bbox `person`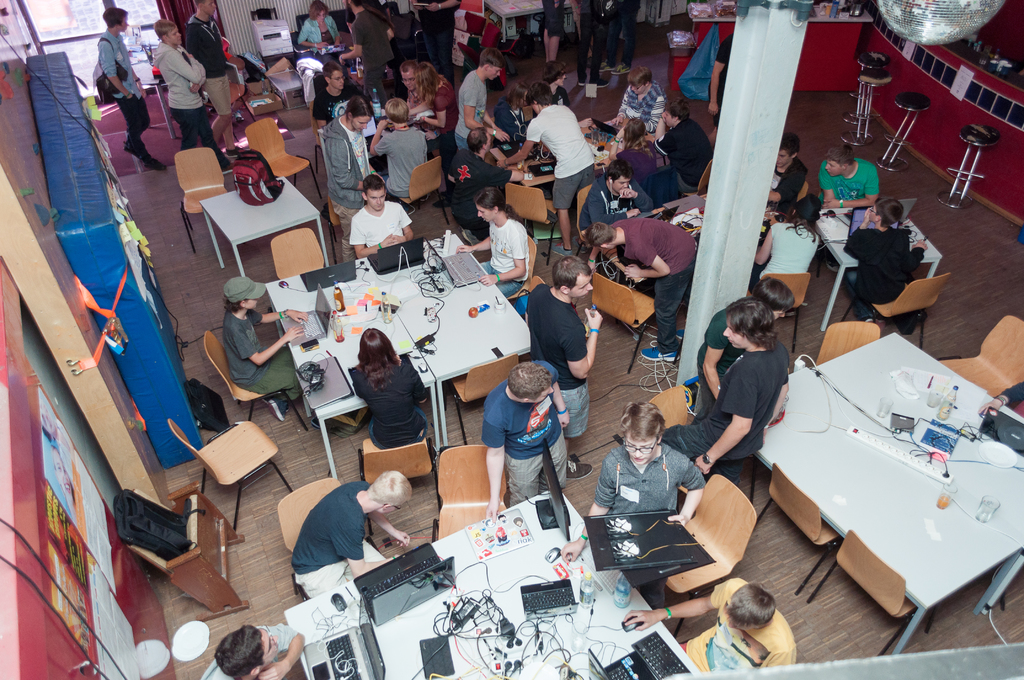
region(604, 61, 673, 144)
